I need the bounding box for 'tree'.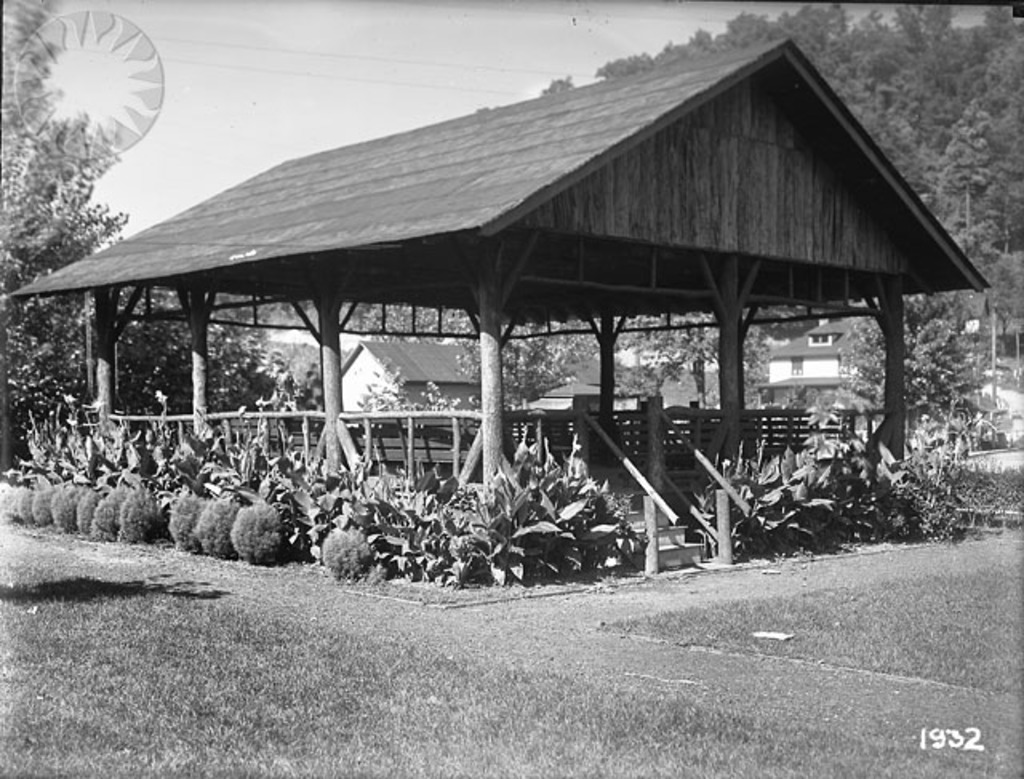
Here it is: box(0, 0, 74, 123).
